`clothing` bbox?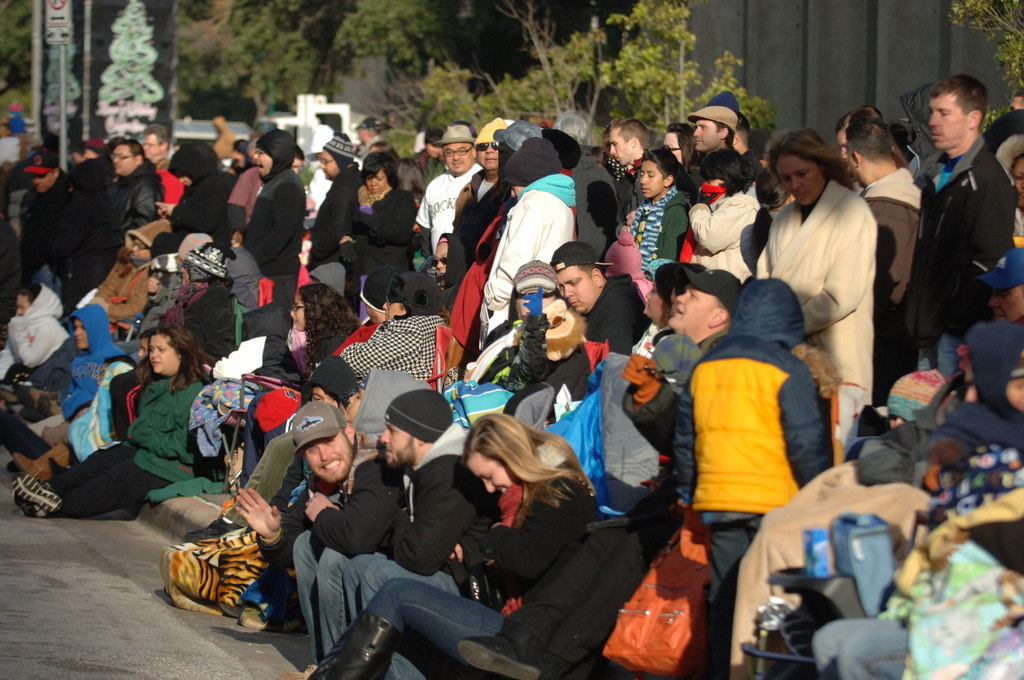
box(452, 174, 495, 264)
